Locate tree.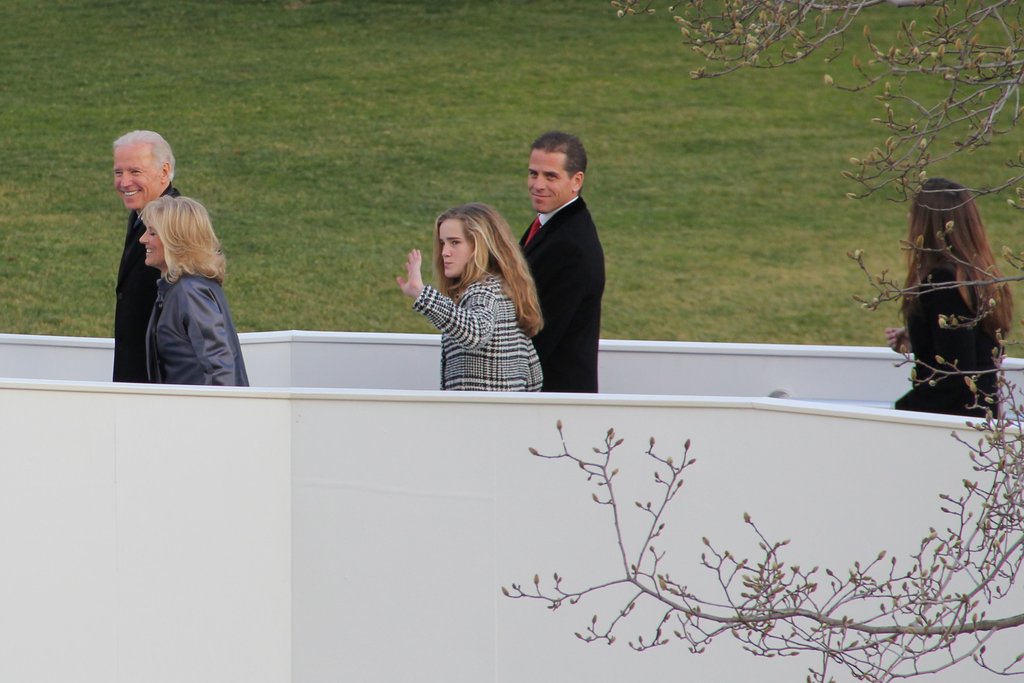
Bounding box: box=[504, 0, 1023, 679].
